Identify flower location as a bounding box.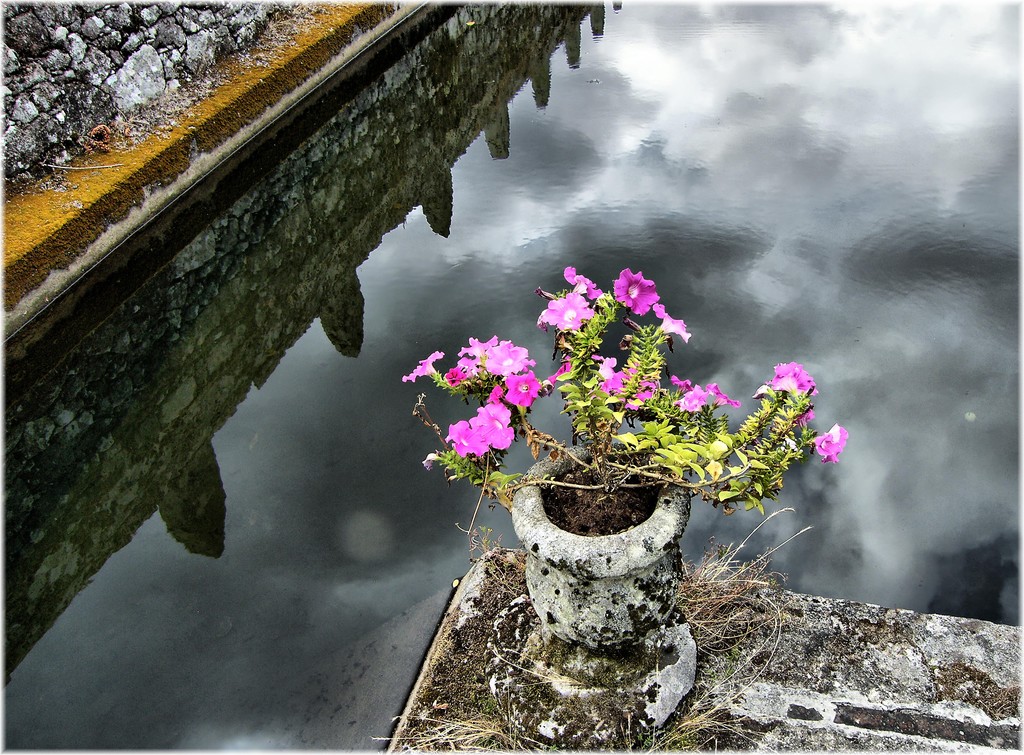
pyautogui.locateOnScreen(810, 420, 850, 470).
